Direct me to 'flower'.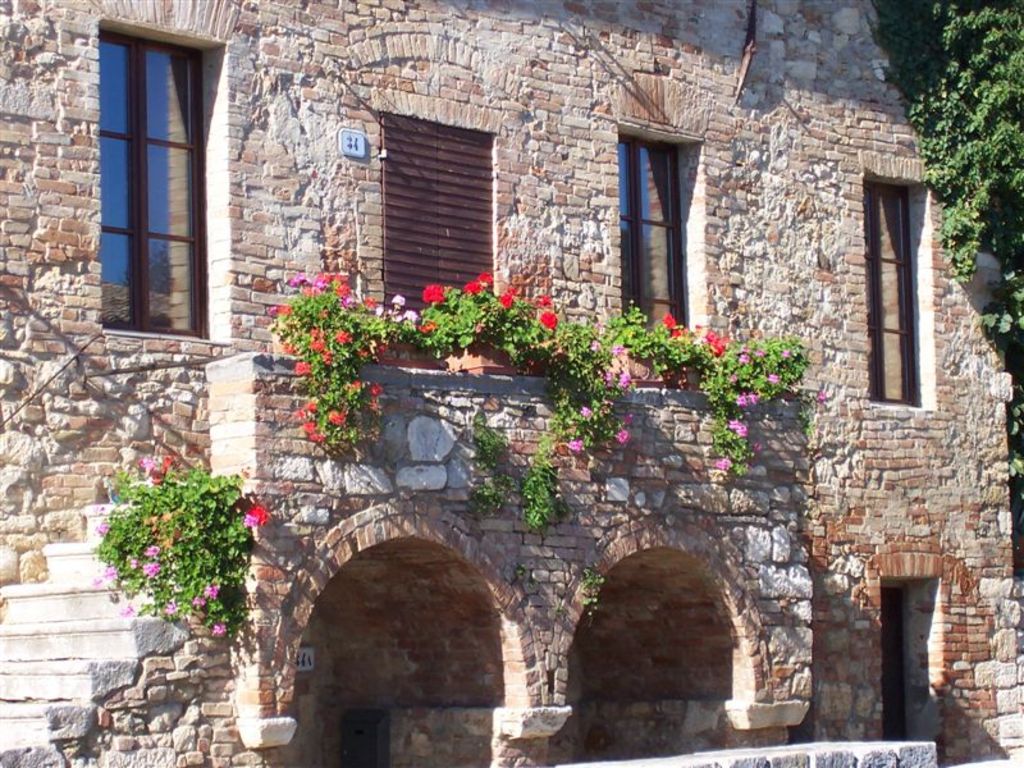
Direction: [95, 518, 110, 538].
